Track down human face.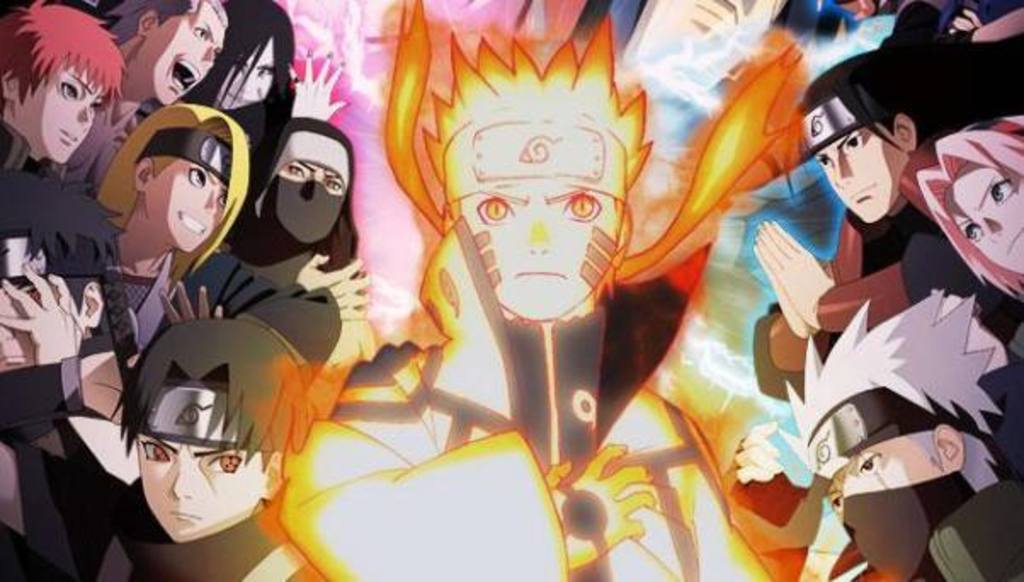
Tracked to pyautogui.locateOnScreen(146, 157, 230, 255).
